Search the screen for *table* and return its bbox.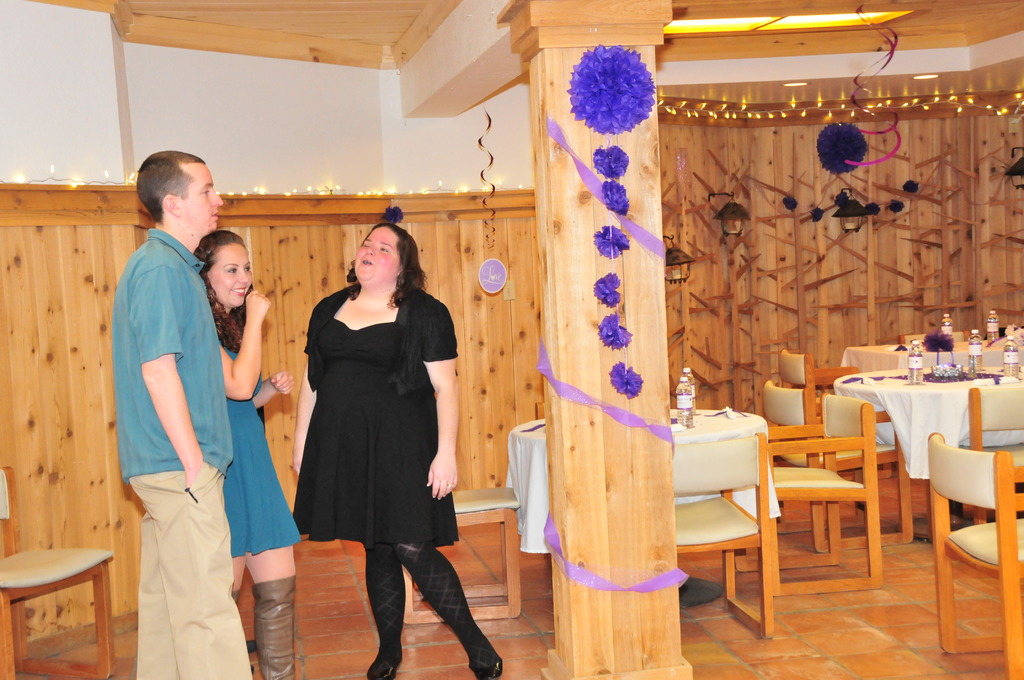
Found: bbox(842, 323, 1013, 627).
